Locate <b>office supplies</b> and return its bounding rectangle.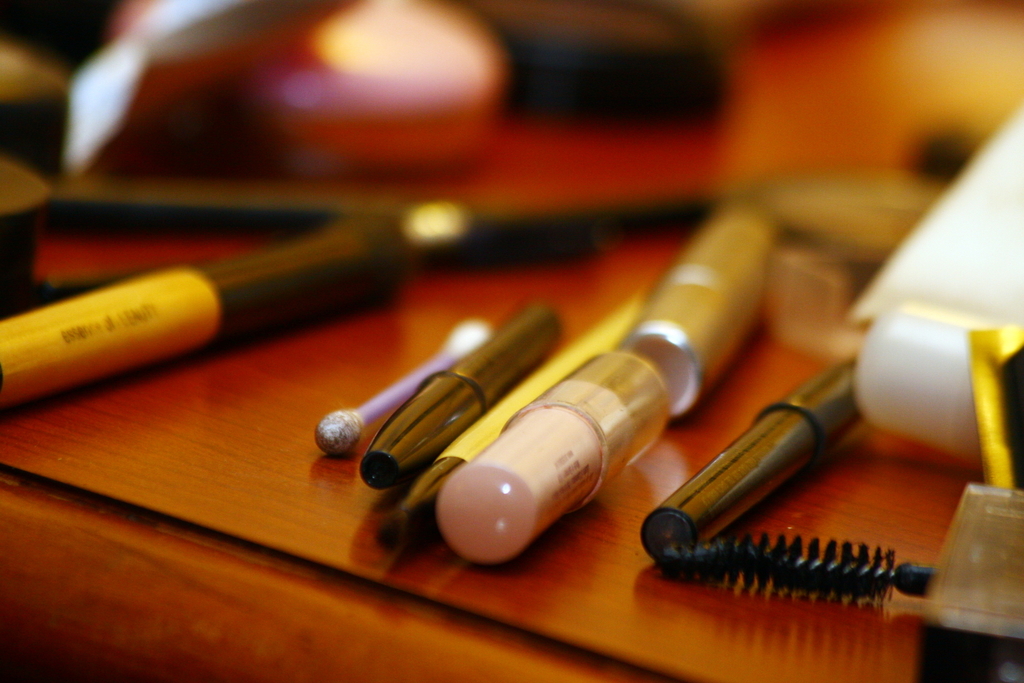
pyautogui.locateOnScreen(851, 110, 1023, 462).
